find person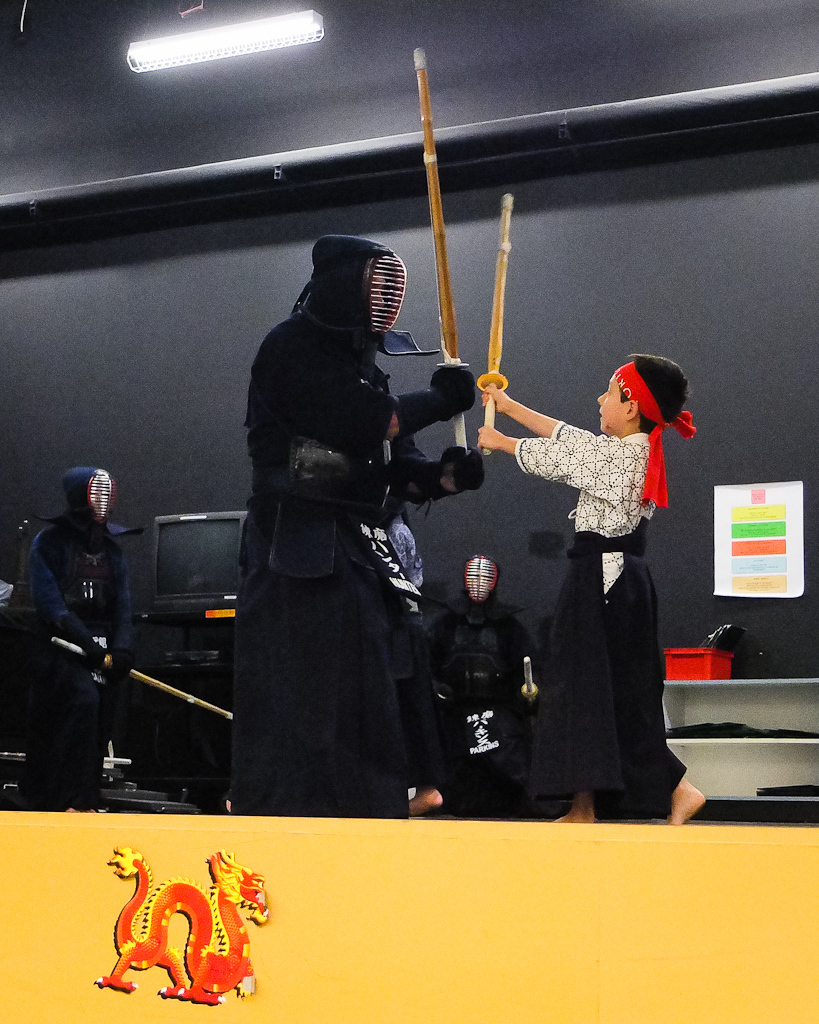
469,354,719,822
